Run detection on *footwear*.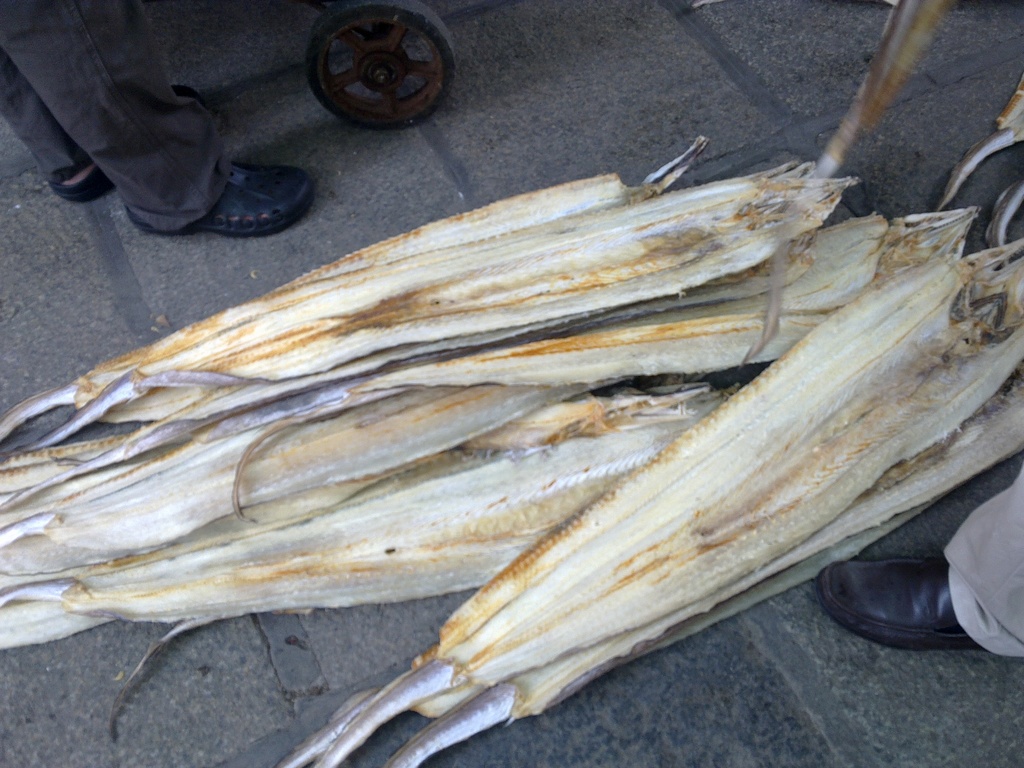
Result: 816/560/993/657.
